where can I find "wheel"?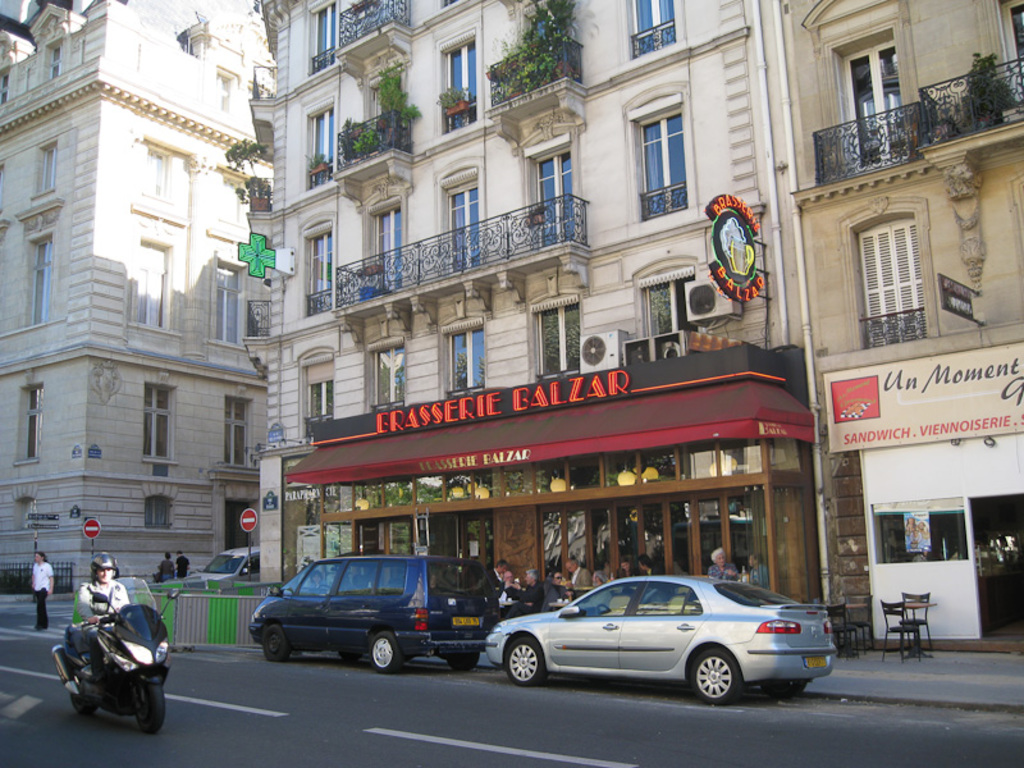
You can find it at rect(689, 653, 742, 700).
